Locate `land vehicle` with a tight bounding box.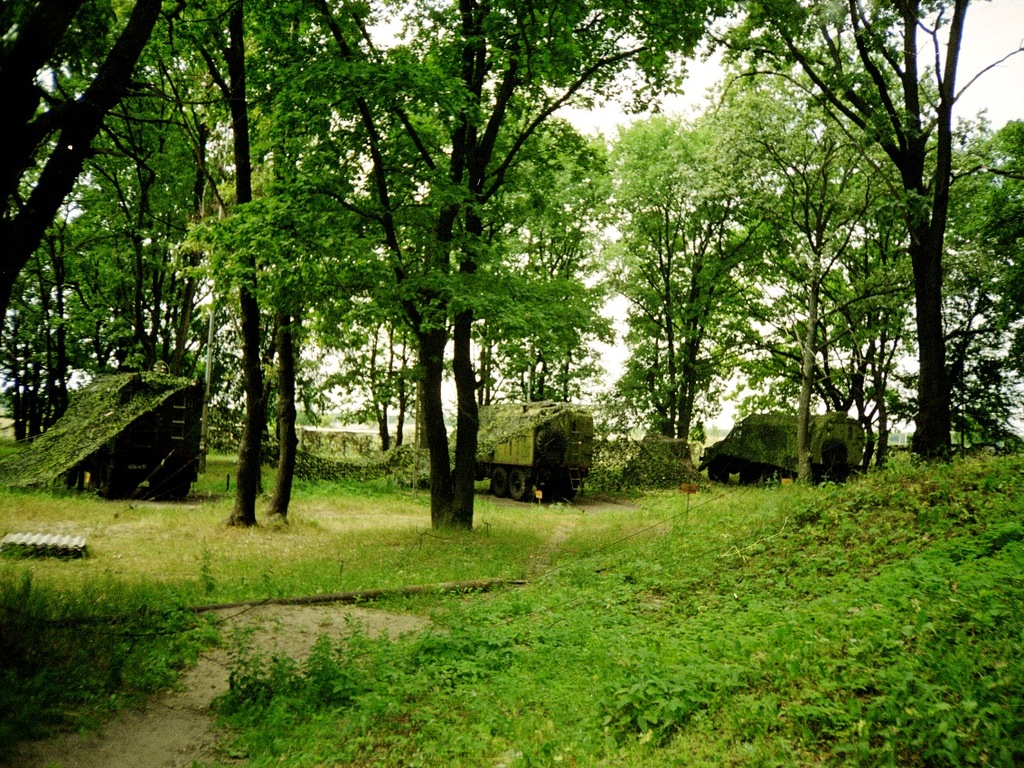
[x1=446, y1=401, x2=593, y2=506].
